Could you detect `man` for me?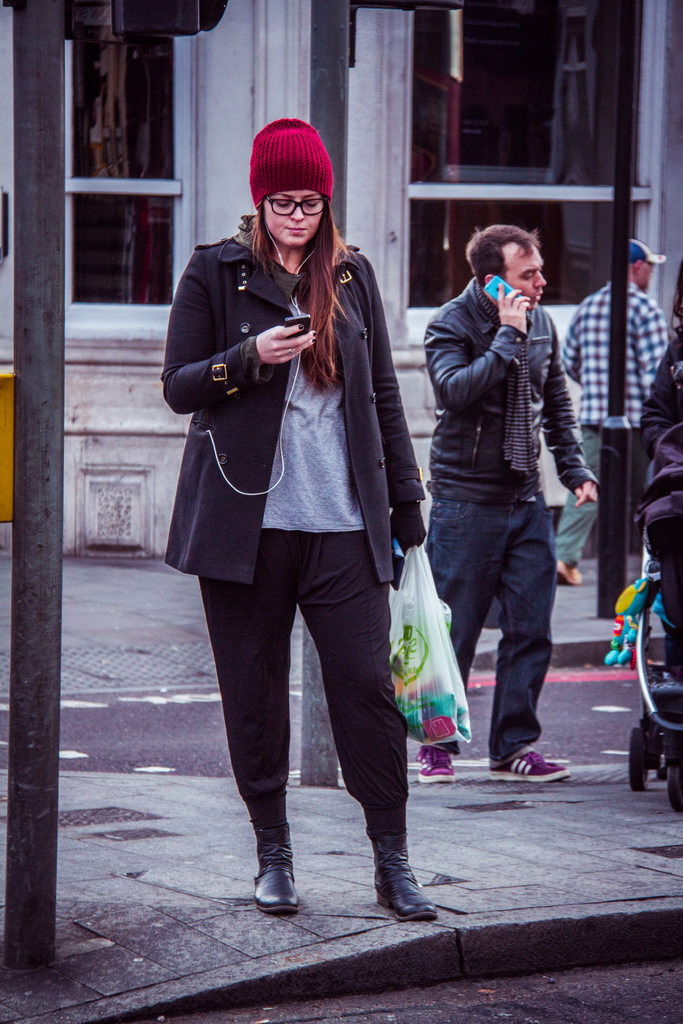
Detection result: Rect(410, 199, 605, 785).
